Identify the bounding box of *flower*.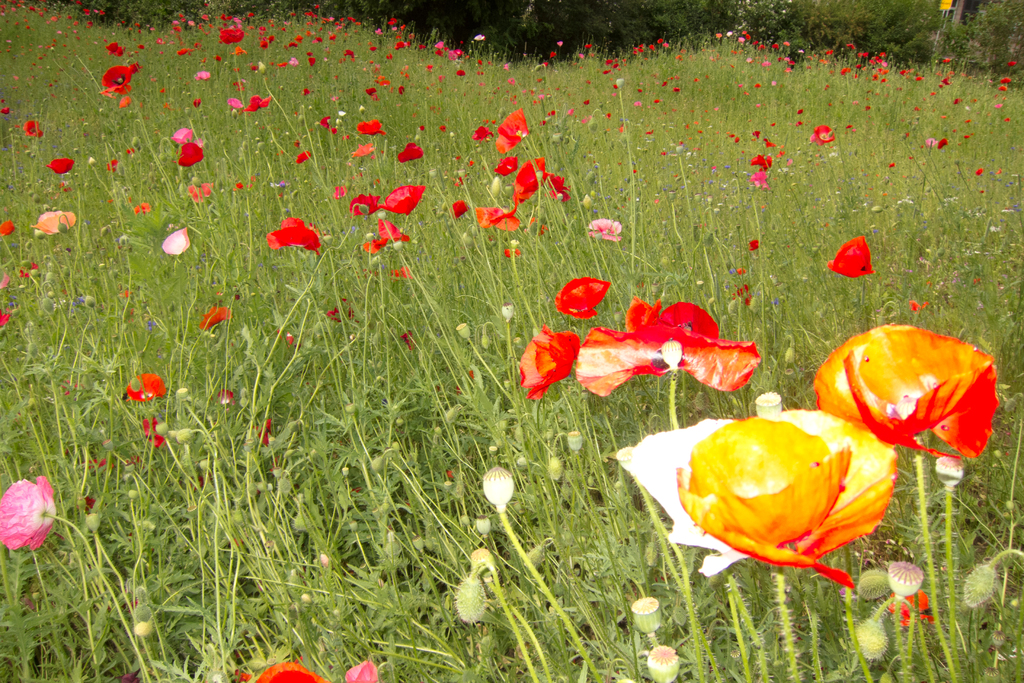
detection(126, 366, 169, 399).
